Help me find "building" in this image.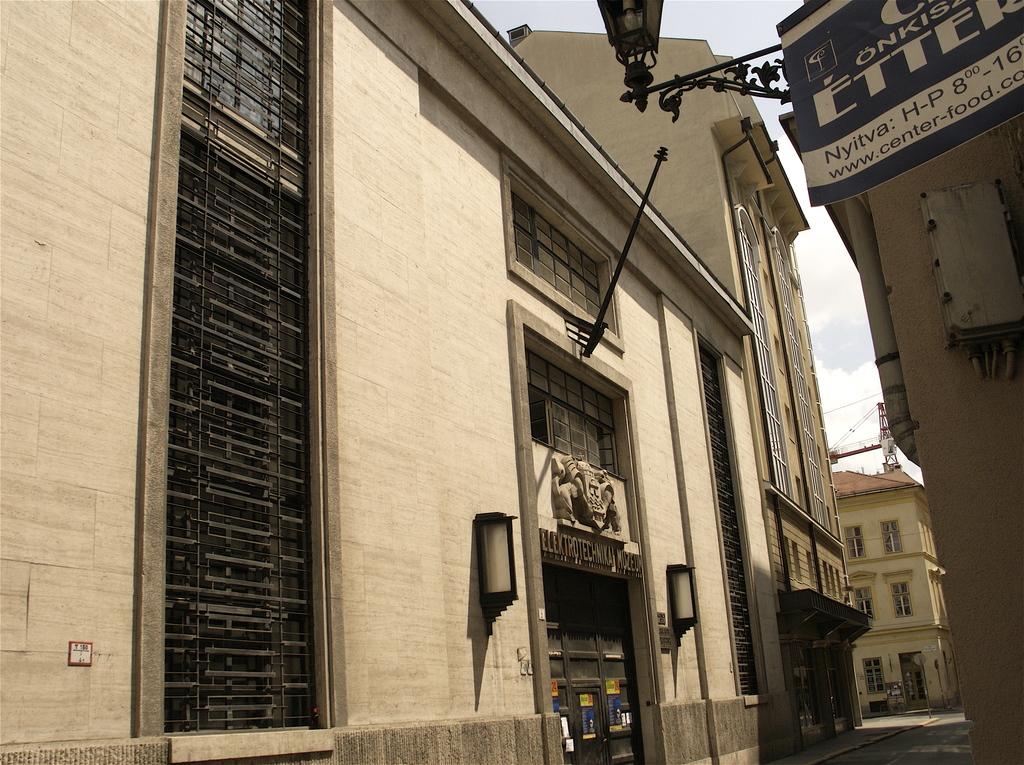
Found it: <bbox>833, 463, 964, 712</bbox>.
